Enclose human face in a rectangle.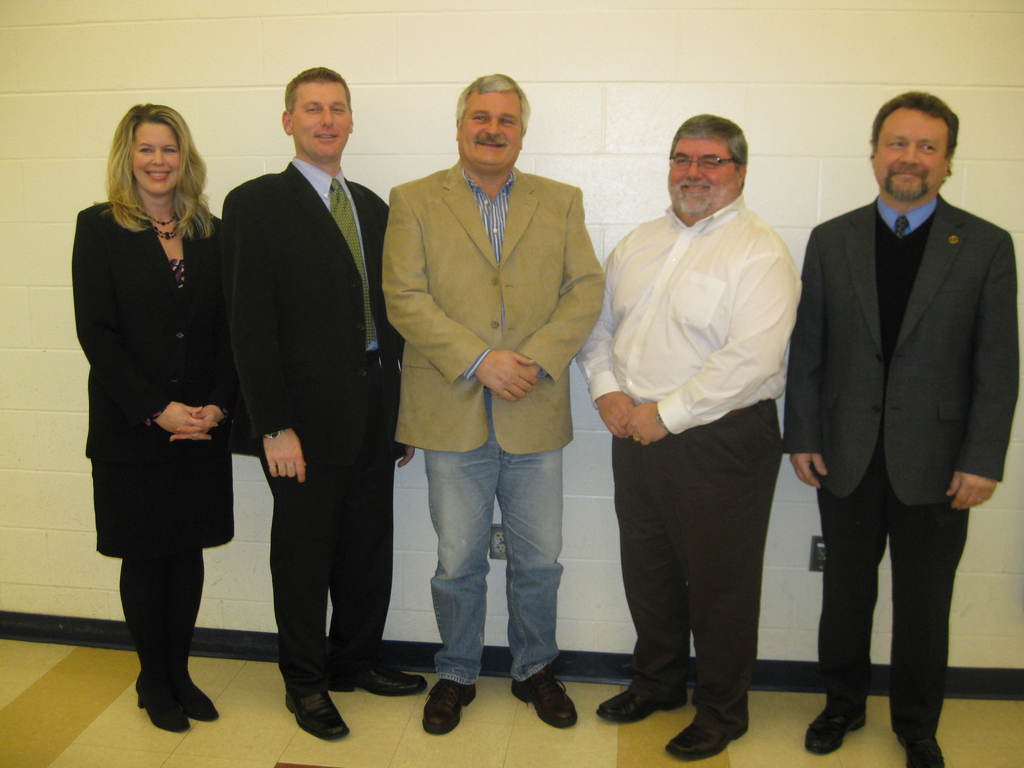
select_region(668, 136, 733, 214).
